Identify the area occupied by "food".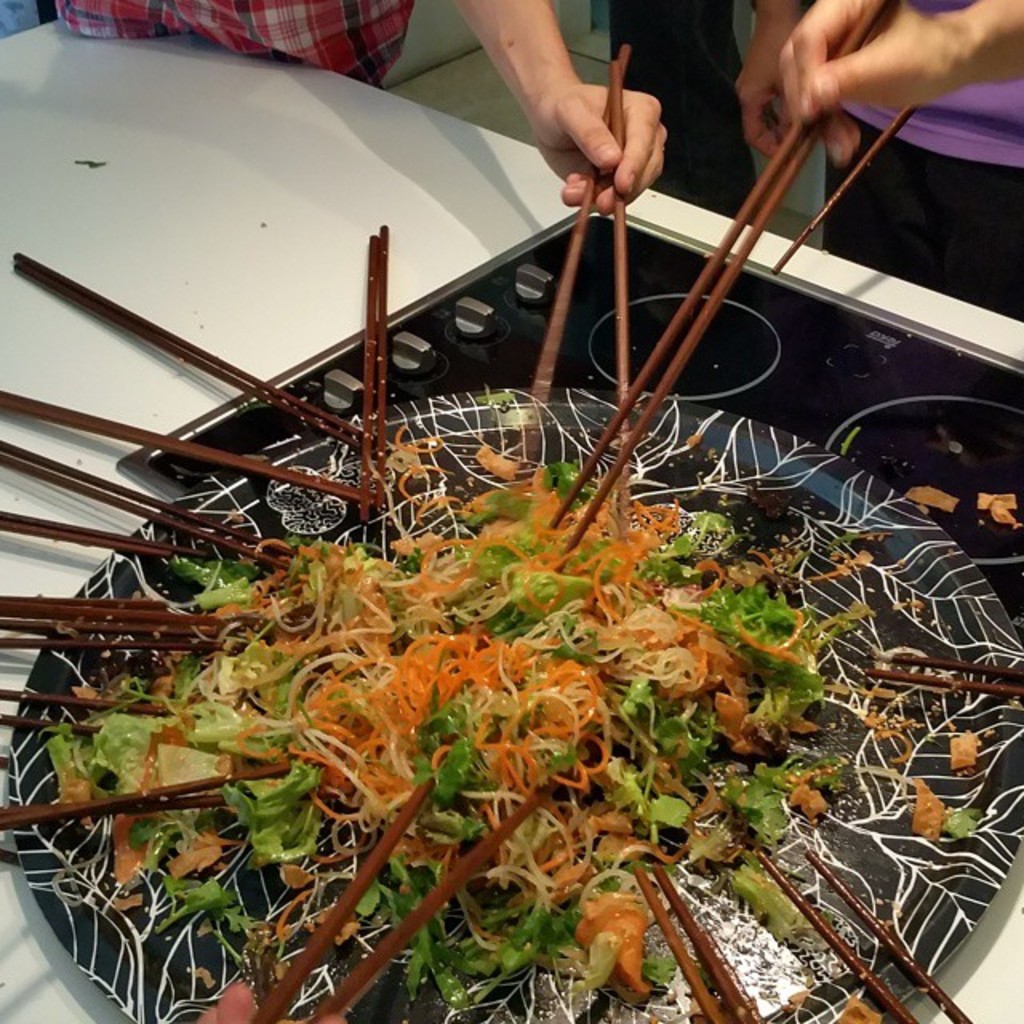
Area: BBox(42, 430, 978, 1022).
